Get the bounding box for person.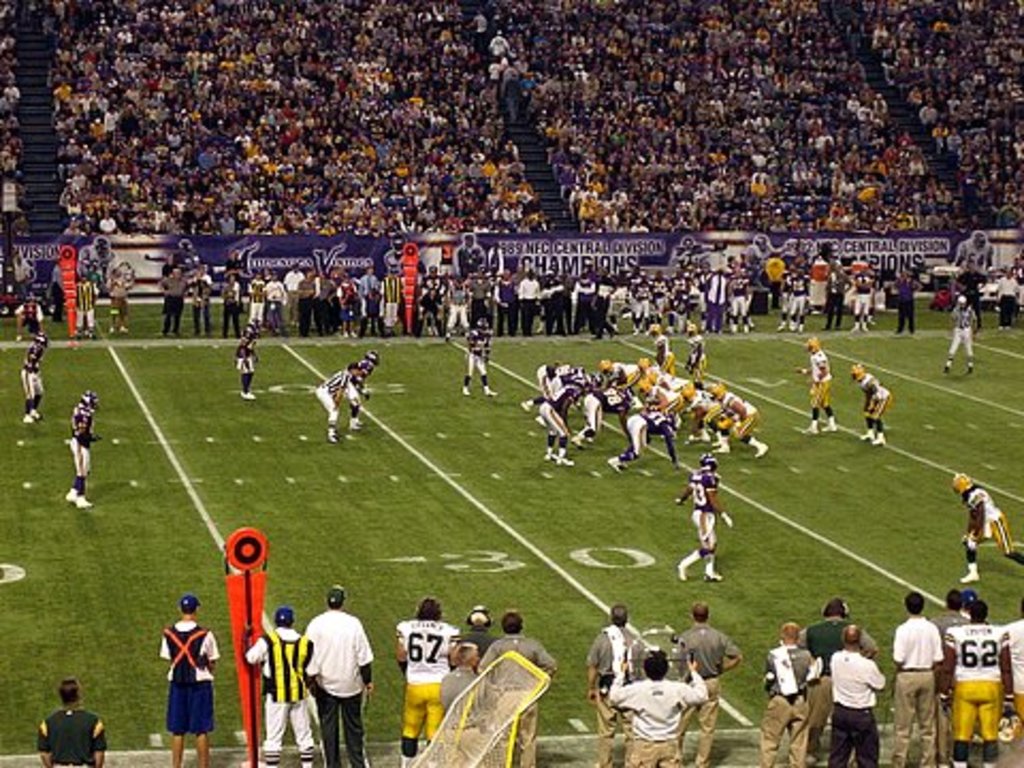
x1=188, y1=277, x2=205, y2=337.
